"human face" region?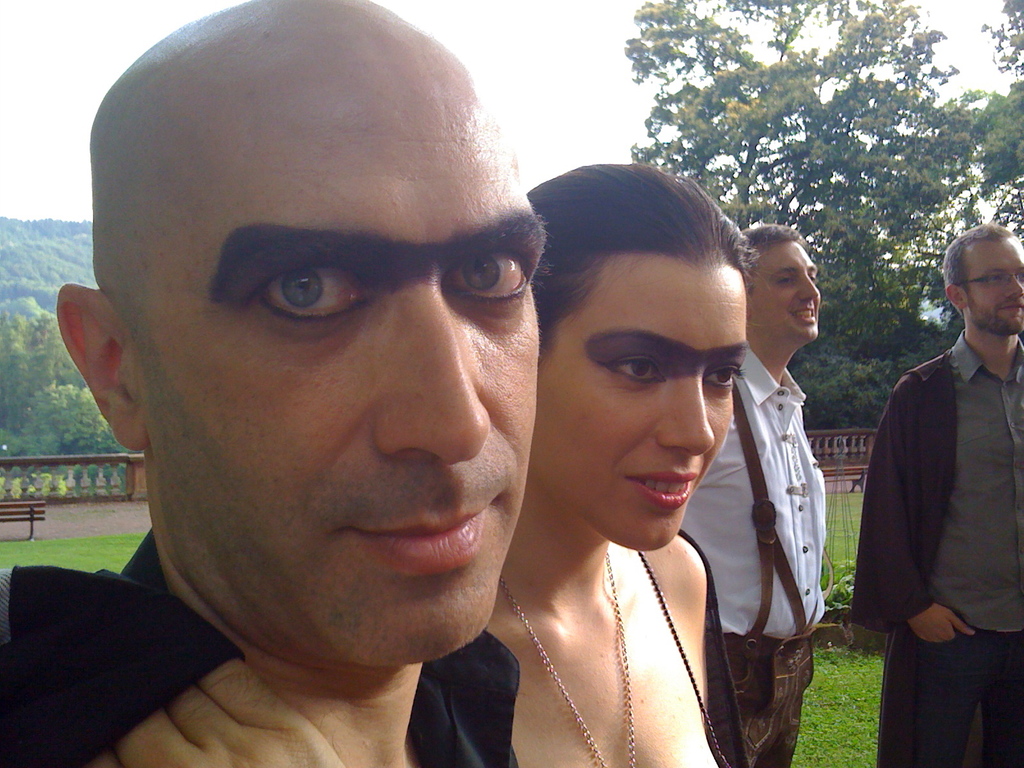
left=970, top=243, right=1023, bottom=335
